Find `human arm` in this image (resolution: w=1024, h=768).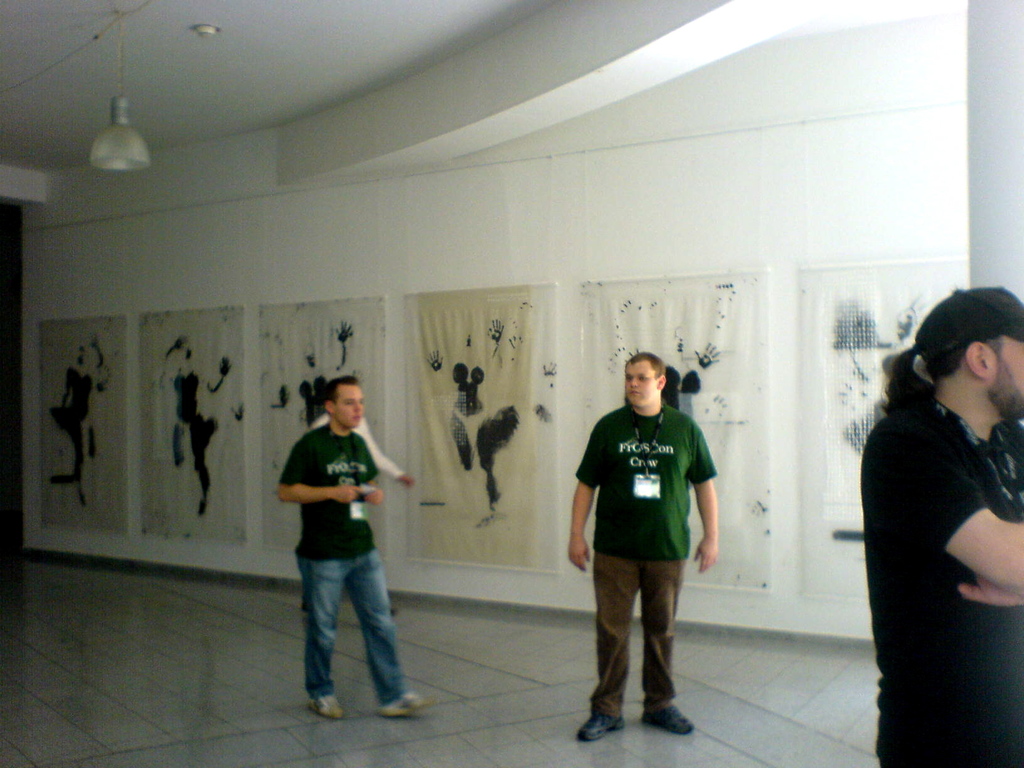
<region>873, 417, 1023, 639</region>.
